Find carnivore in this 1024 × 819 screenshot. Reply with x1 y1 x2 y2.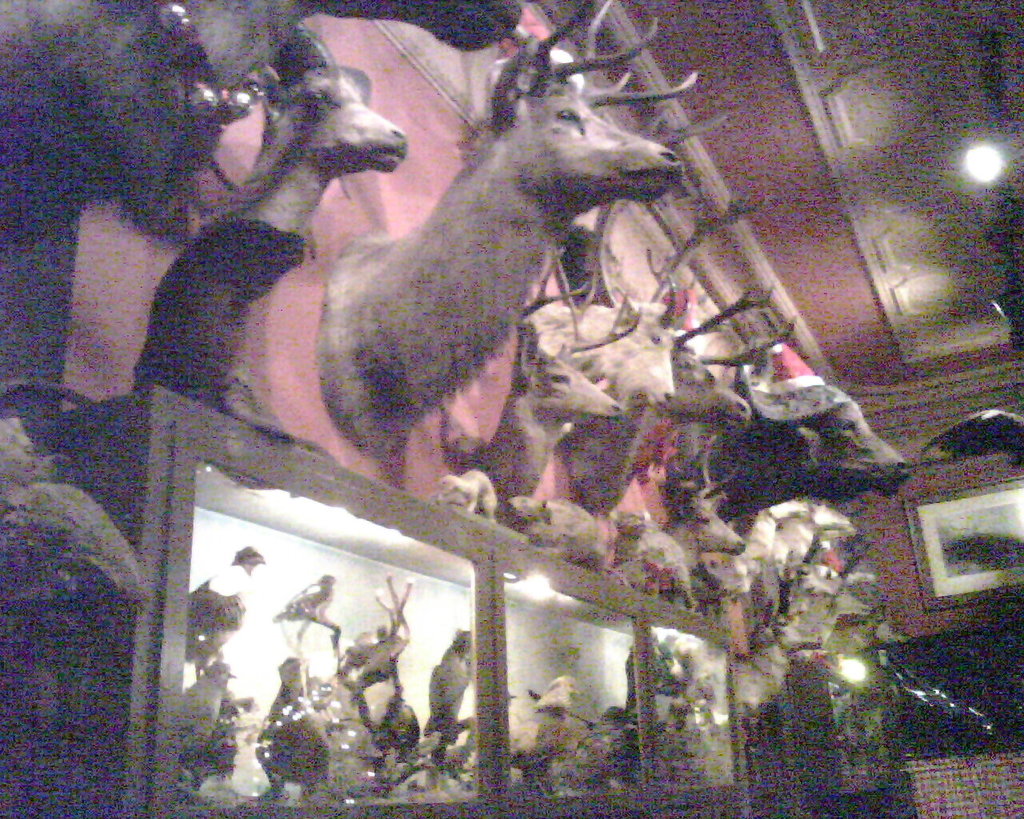
666 335 905 541.
